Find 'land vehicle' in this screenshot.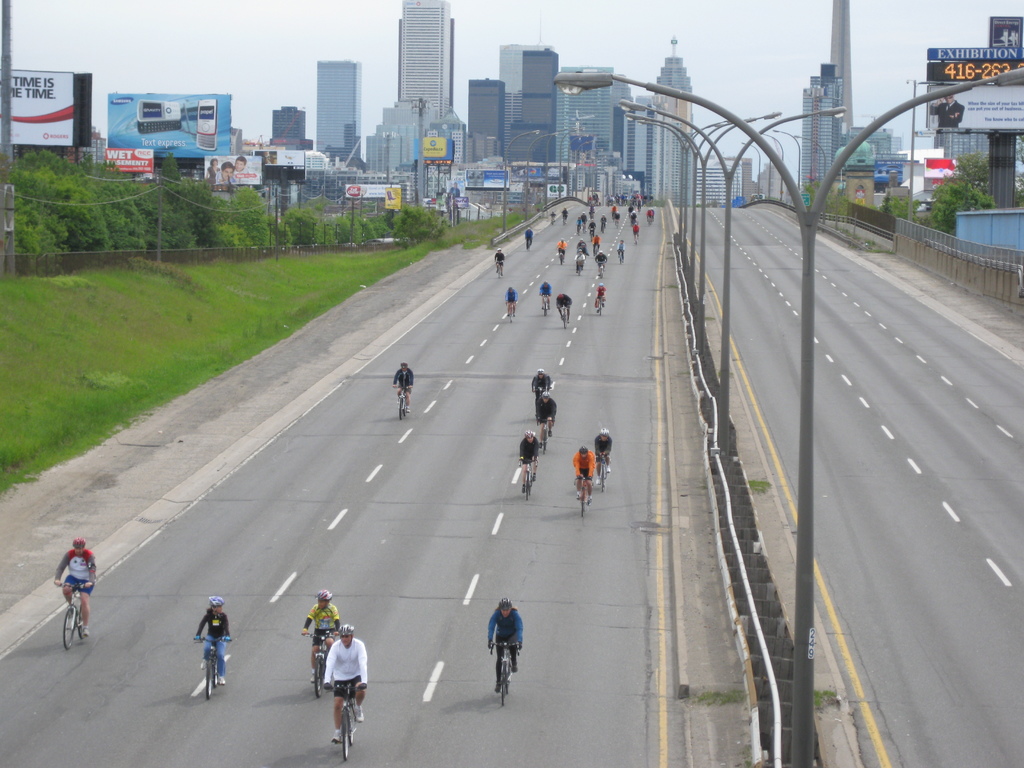
The bounding box for 'land vehicle' is box(575, 472, 593, 516).
